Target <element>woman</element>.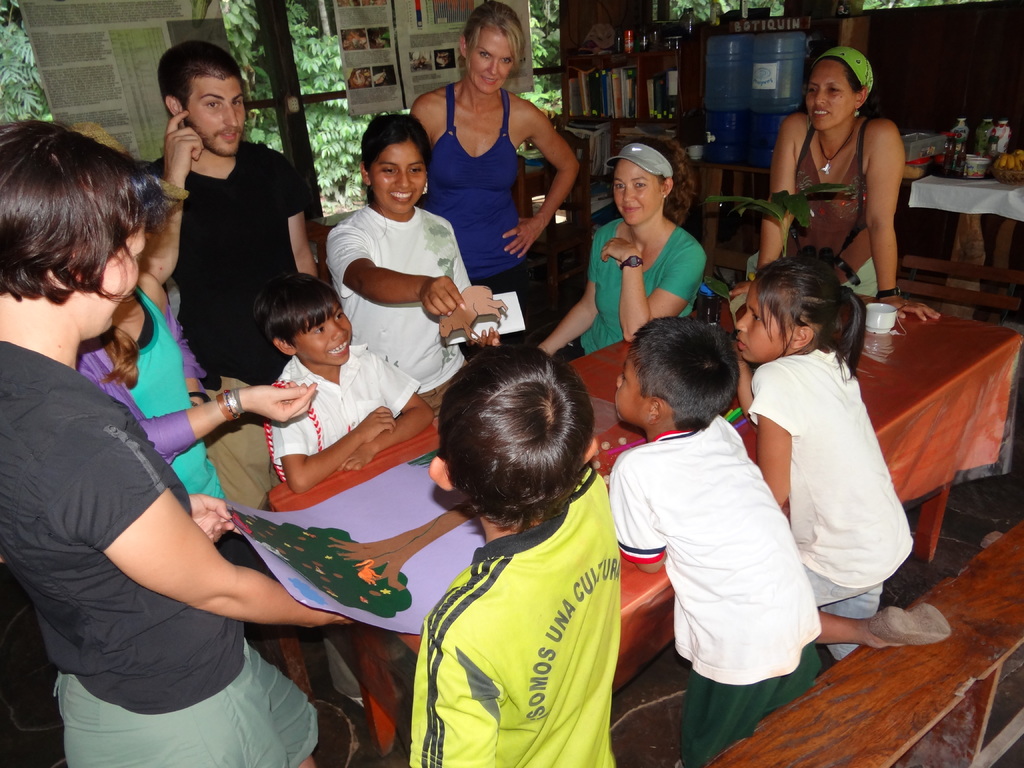
Target region: (537,138,707,357).
